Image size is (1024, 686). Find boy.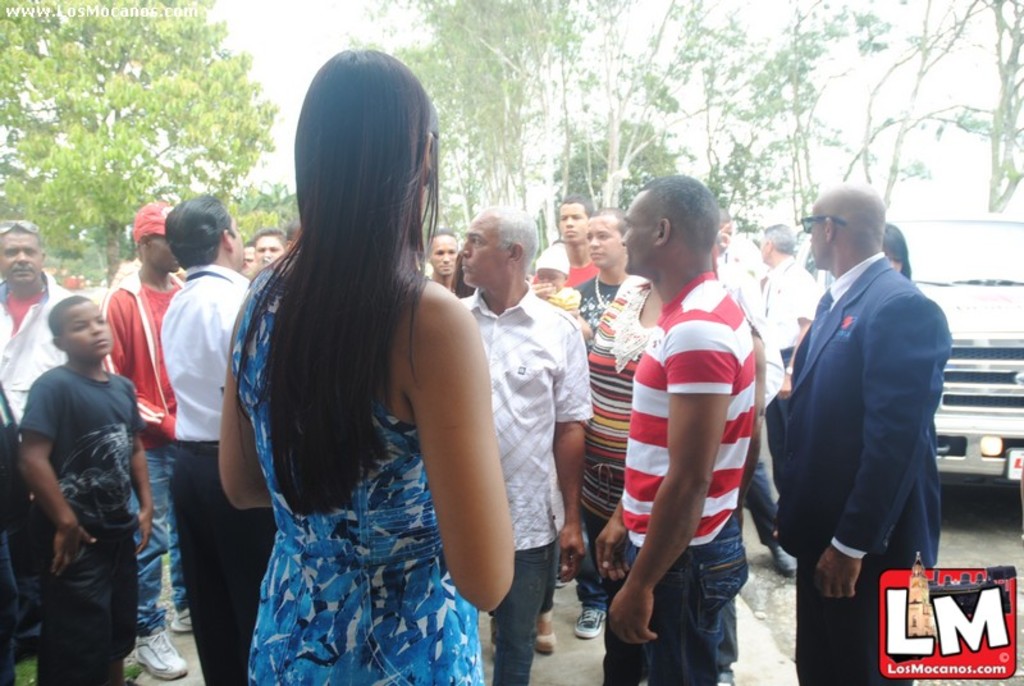
(534, 239, 579, 320).
